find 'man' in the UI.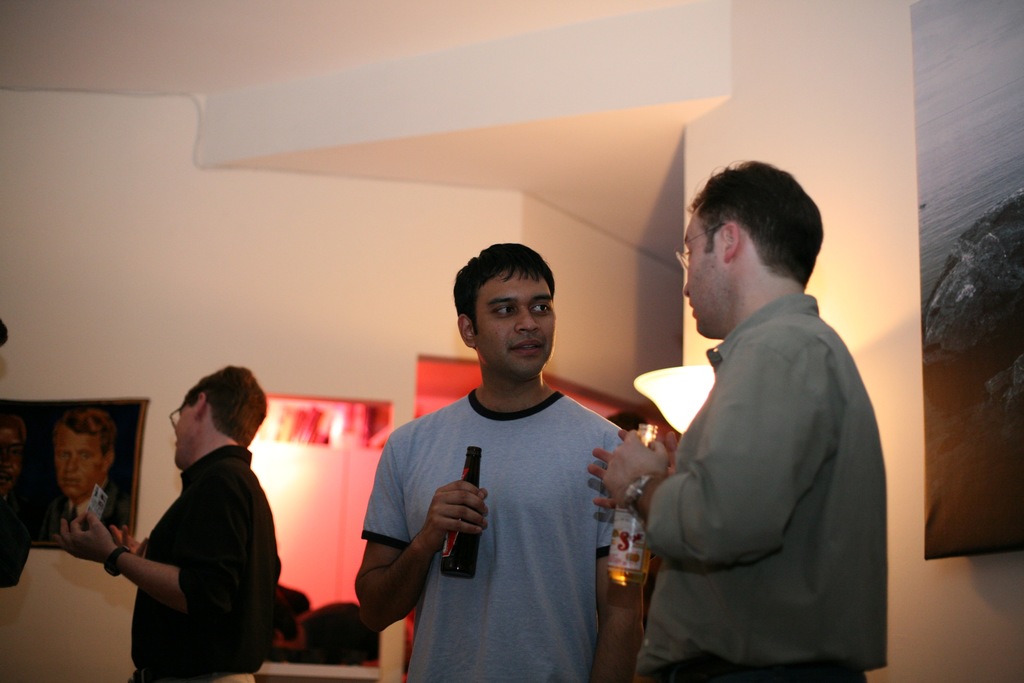
UI element at detection(355, 243, 657, 665).
